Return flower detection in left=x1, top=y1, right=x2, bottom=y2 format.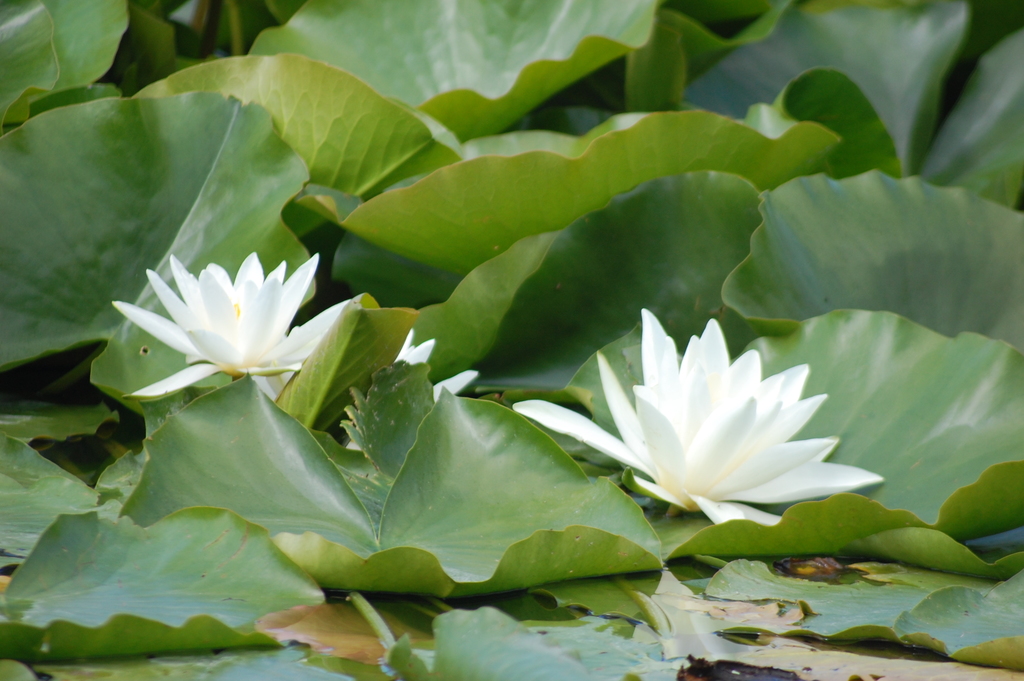
left=122, top=262, right=373, bottom=400.
